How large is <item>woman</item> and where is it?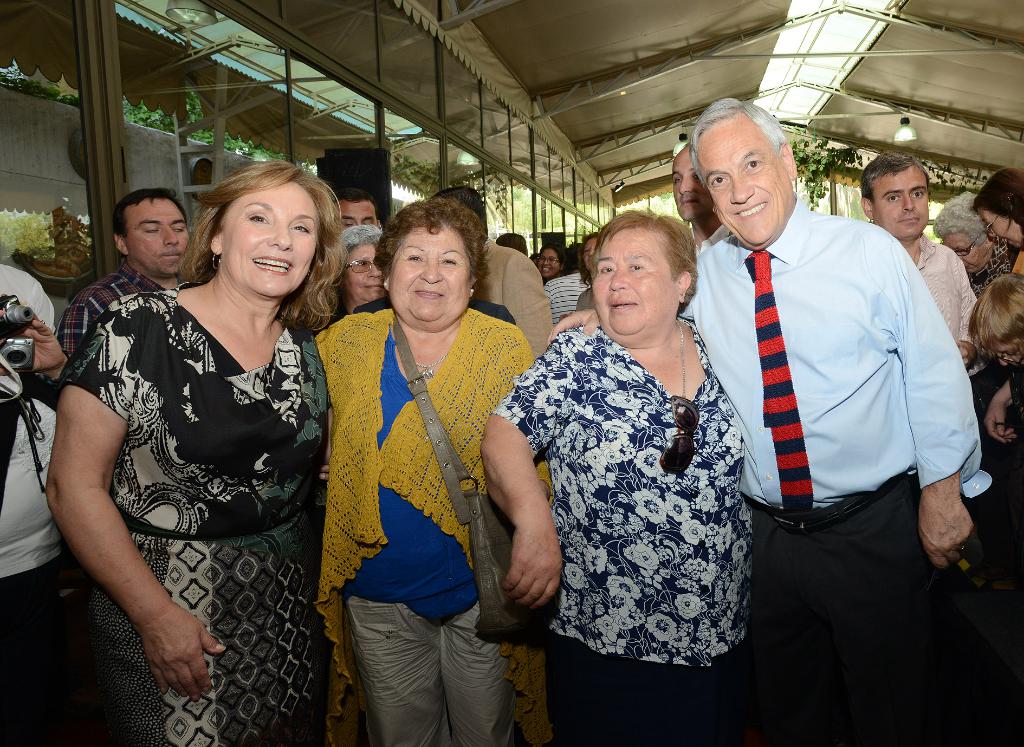
Bounding box: (x1=557, y1=231, x2=601, y2=319).
